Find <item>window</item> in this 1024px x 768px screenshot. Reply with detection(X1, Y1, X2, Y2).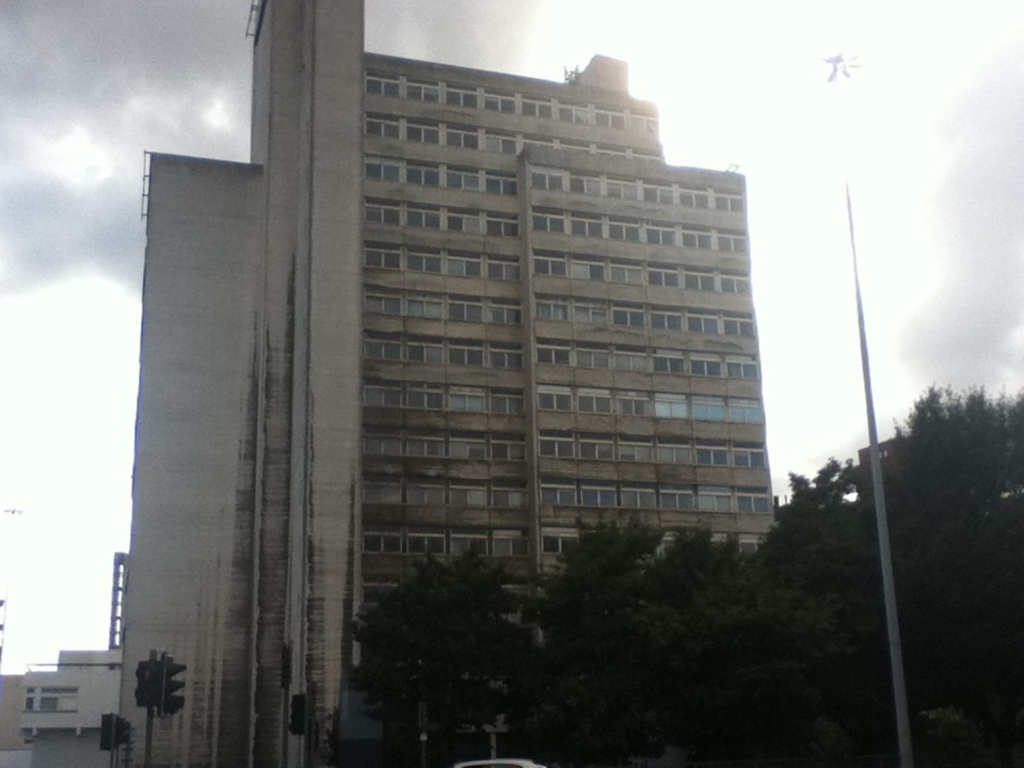
detection(485, 219, 517, 238).
